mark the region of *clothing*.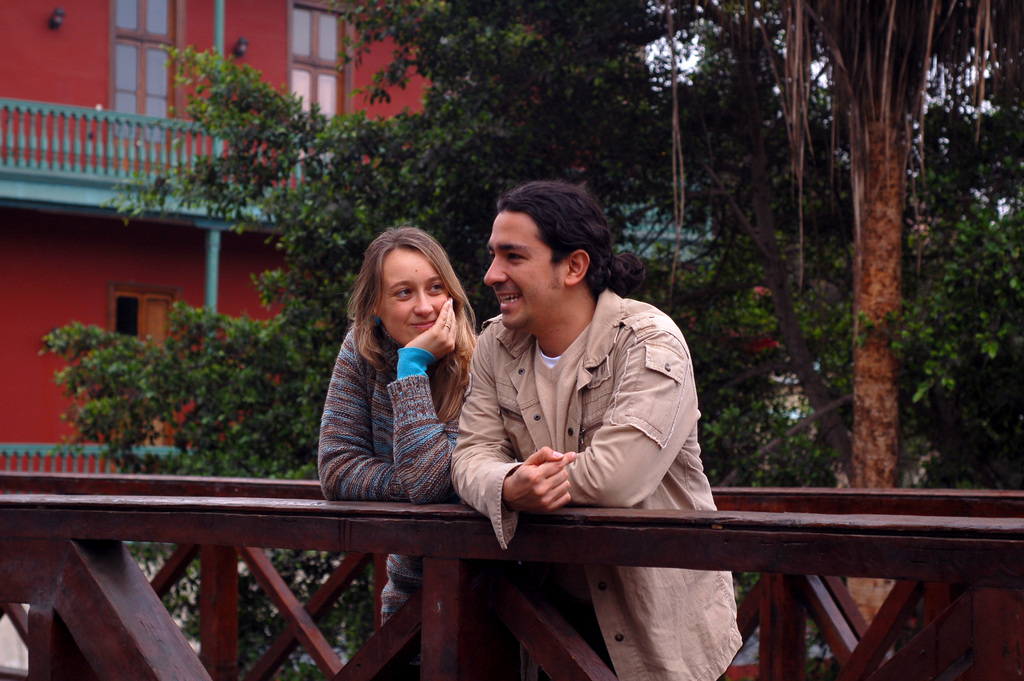
Region: <region>445, 282, 755, 680</region>.
